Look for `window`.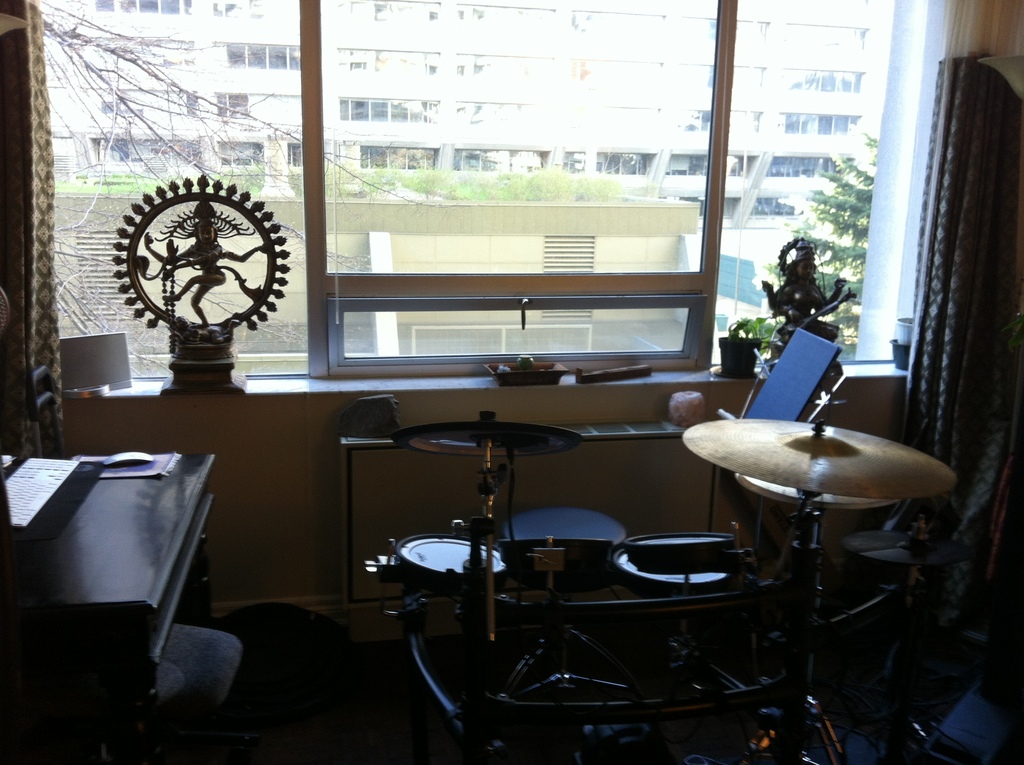
Found: bbox=[208, 42, 300, 72].
